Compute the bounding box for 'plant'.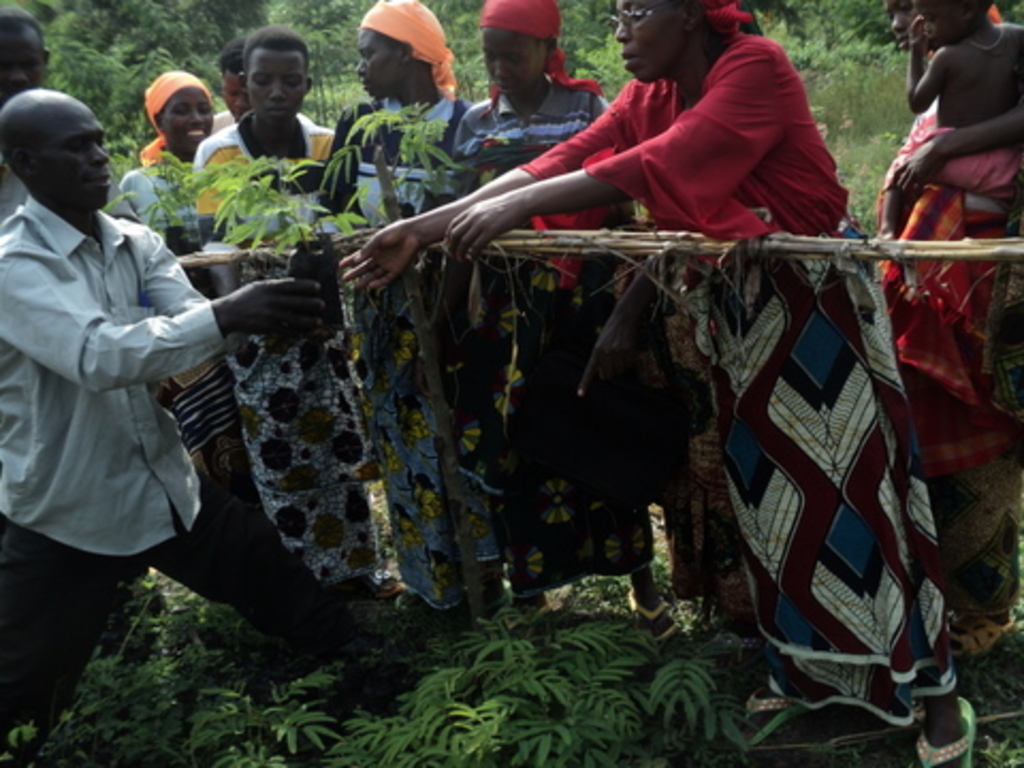
337 102 463 235.
